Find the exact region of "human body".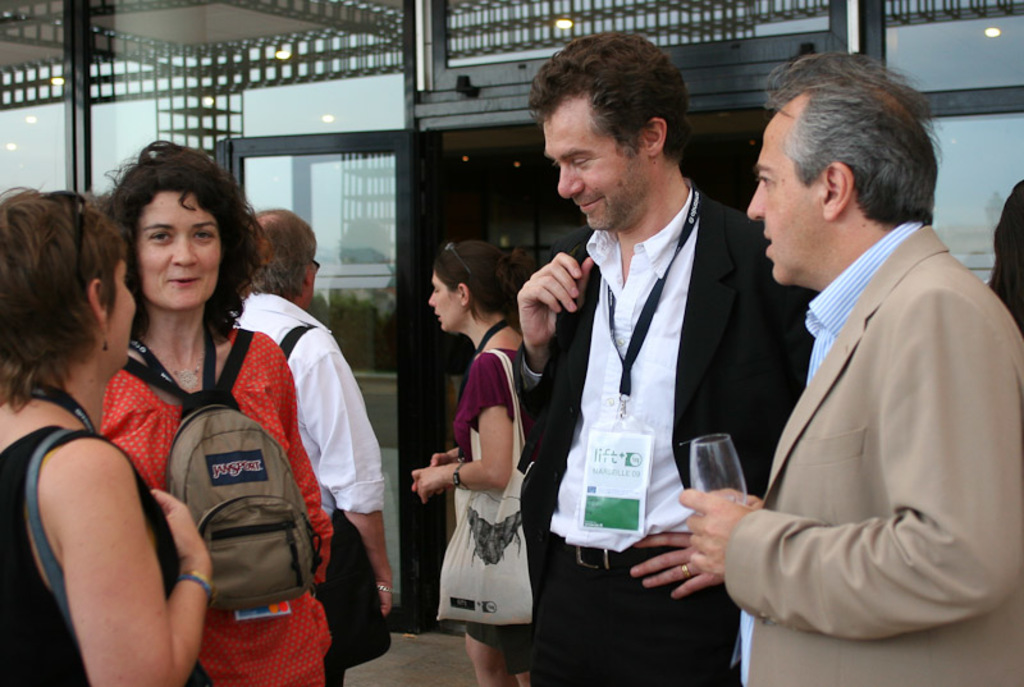
Exact region: bbox=[101, 145, 326, 686].
